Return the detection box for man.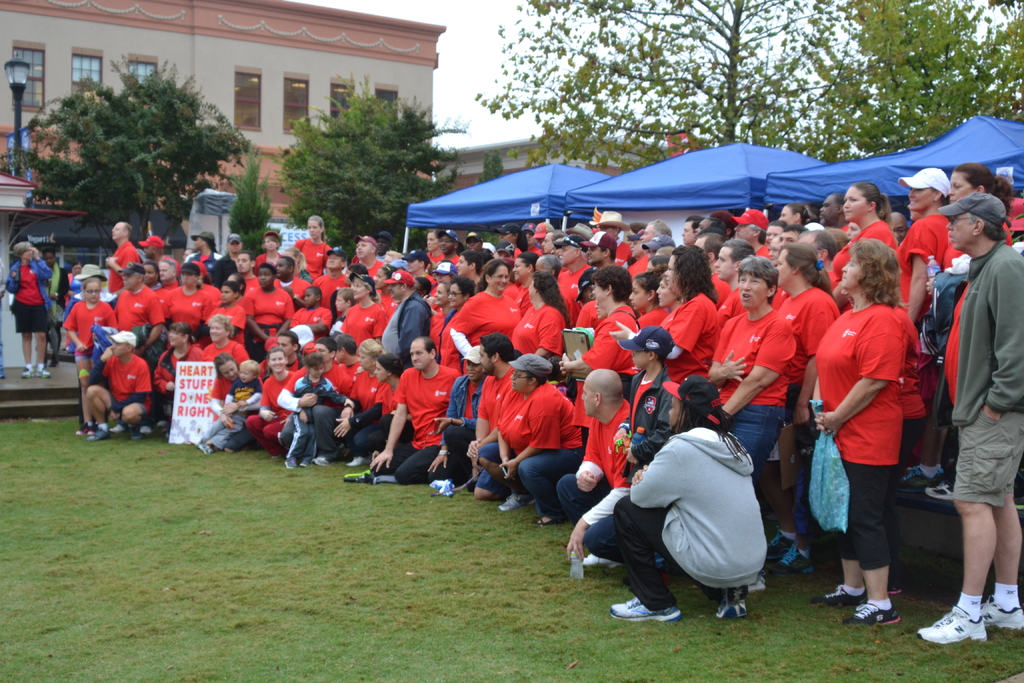
(x1=112, y1=261, x2=166, y2=358).
